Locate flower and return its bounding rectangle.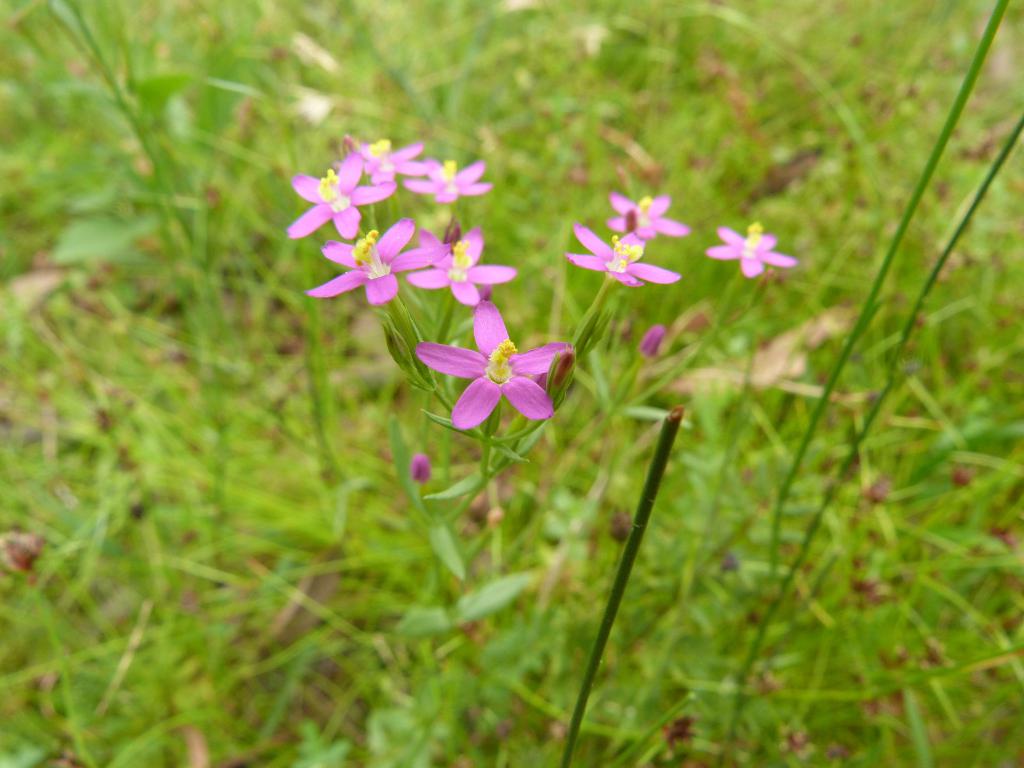
403 156 493 207.
